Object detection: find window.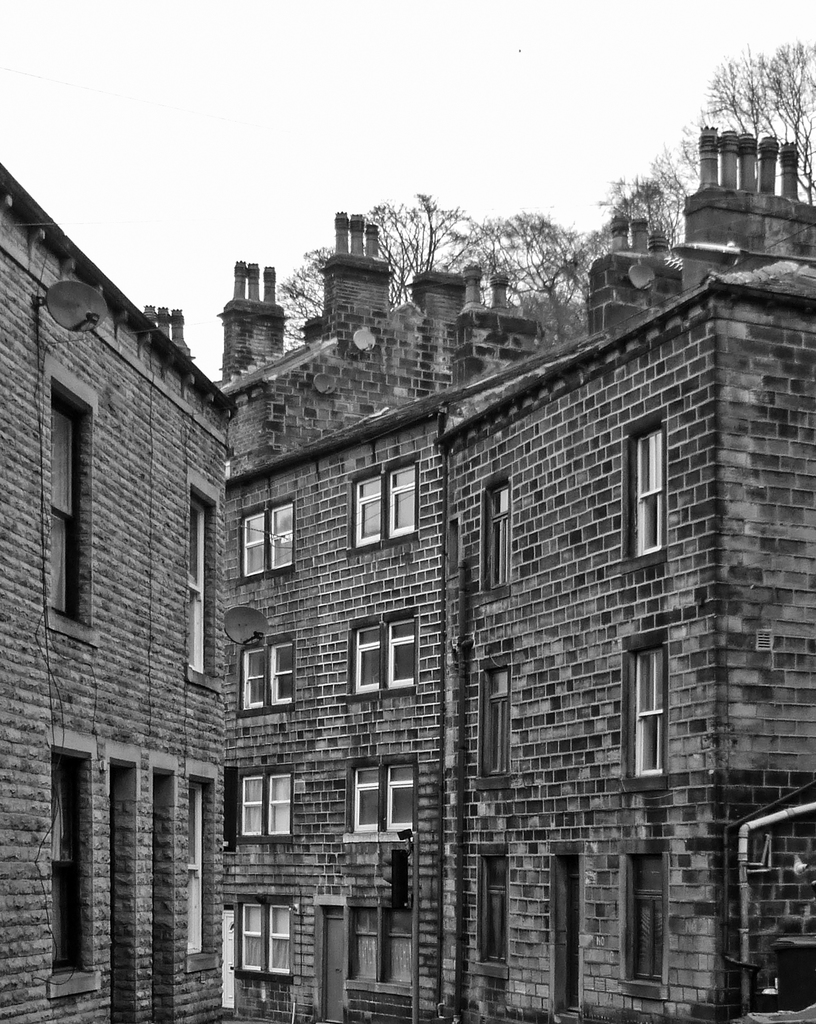
<region>633, 650, 666, 777</region>.
